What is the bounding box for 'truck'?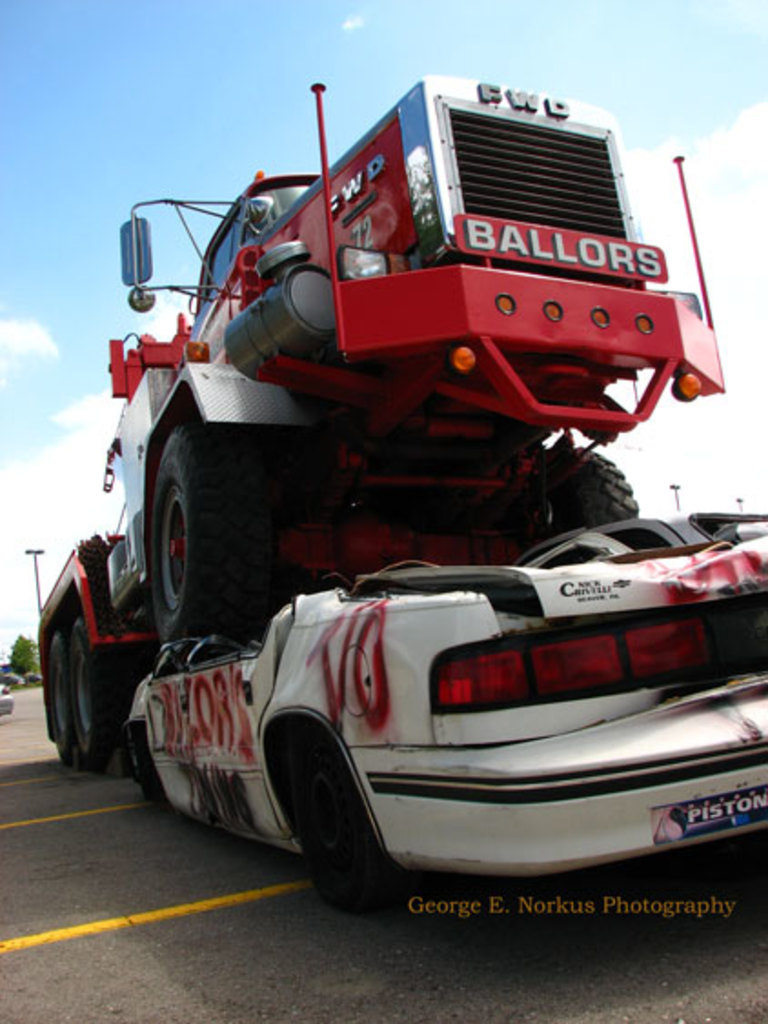
bbox=[69, 62, 737, 917].
